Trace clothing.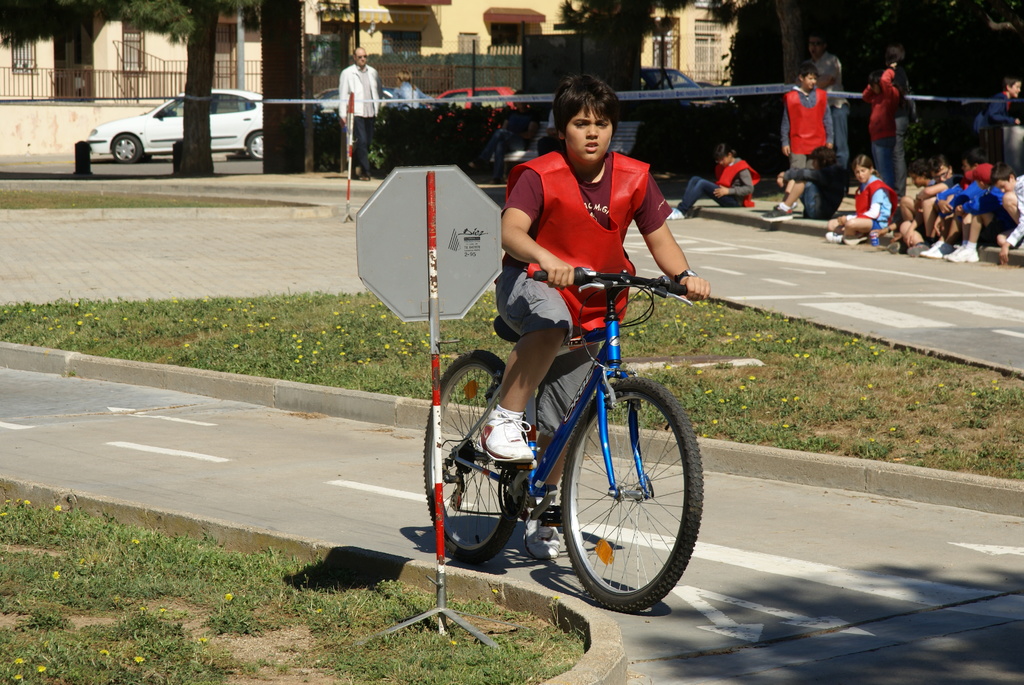
Traced to crop(781, 160, 851, 219).
